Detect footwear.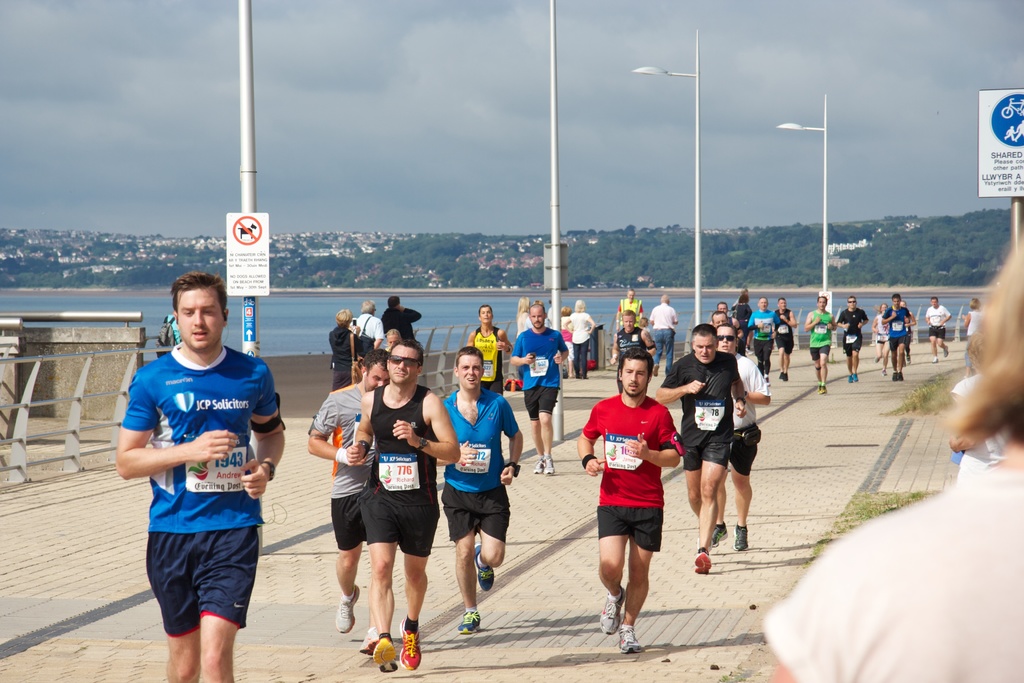
Detected at x1=819, y1=383, x2=830, y2=393.
